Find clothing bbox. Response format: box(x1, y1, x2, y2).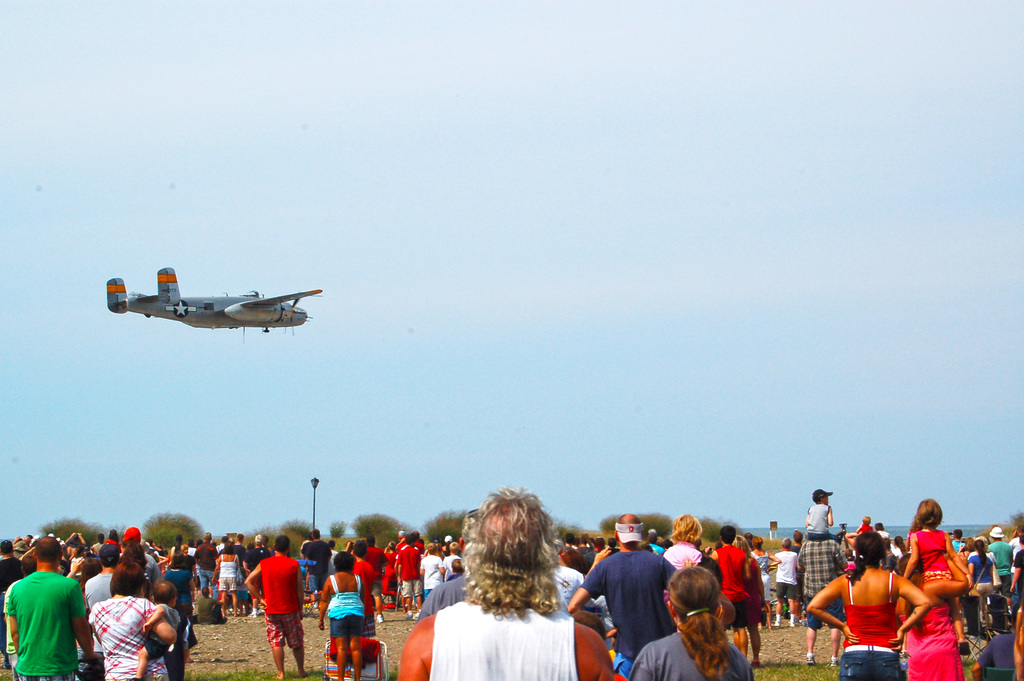
box(353, 543, 383, 590).
